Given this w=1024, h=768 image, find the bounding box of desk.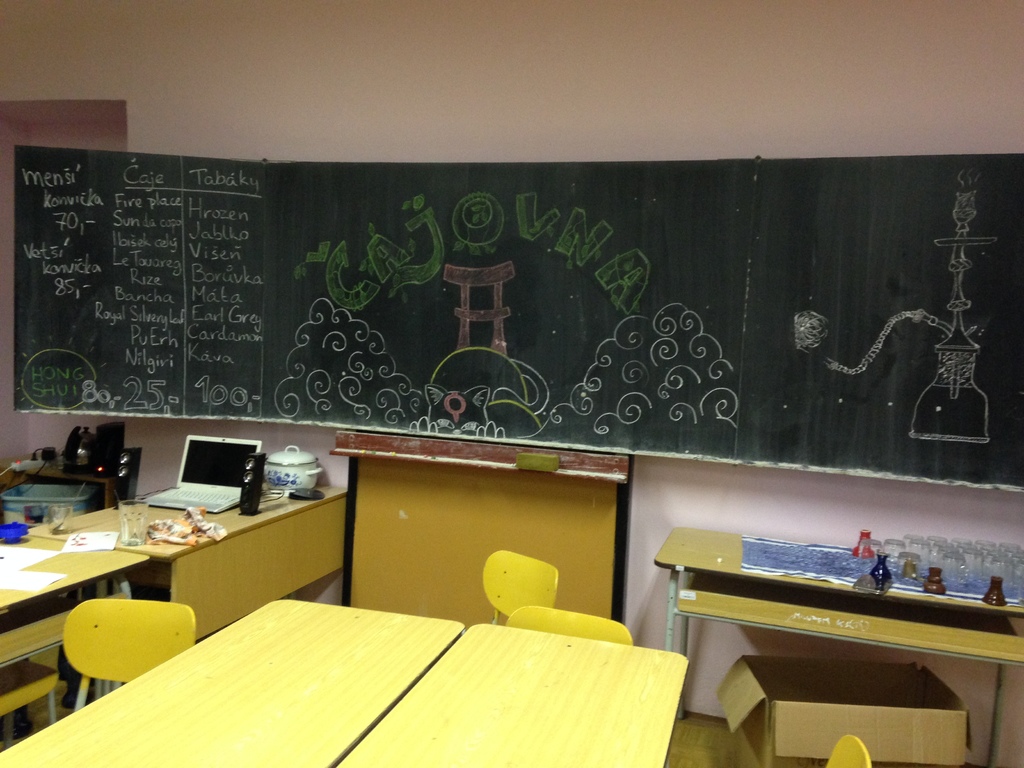
[0, 528, 154, 724].
